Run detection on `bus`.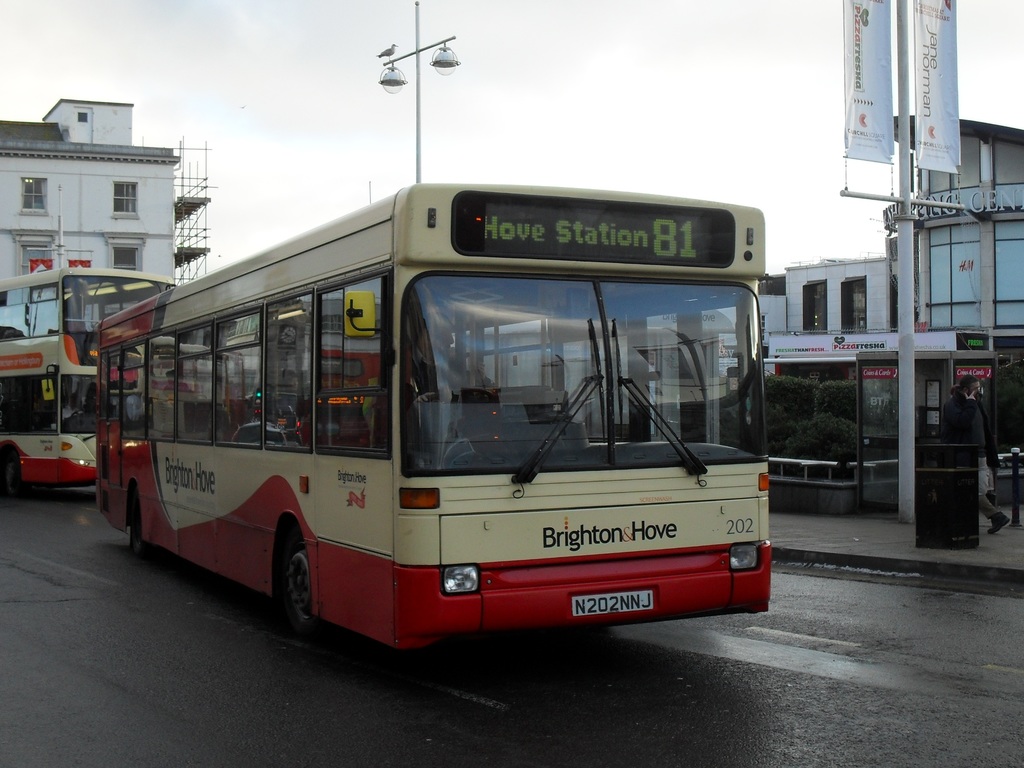
Result: x1=0 y1=263 x2=185 y2=495.
